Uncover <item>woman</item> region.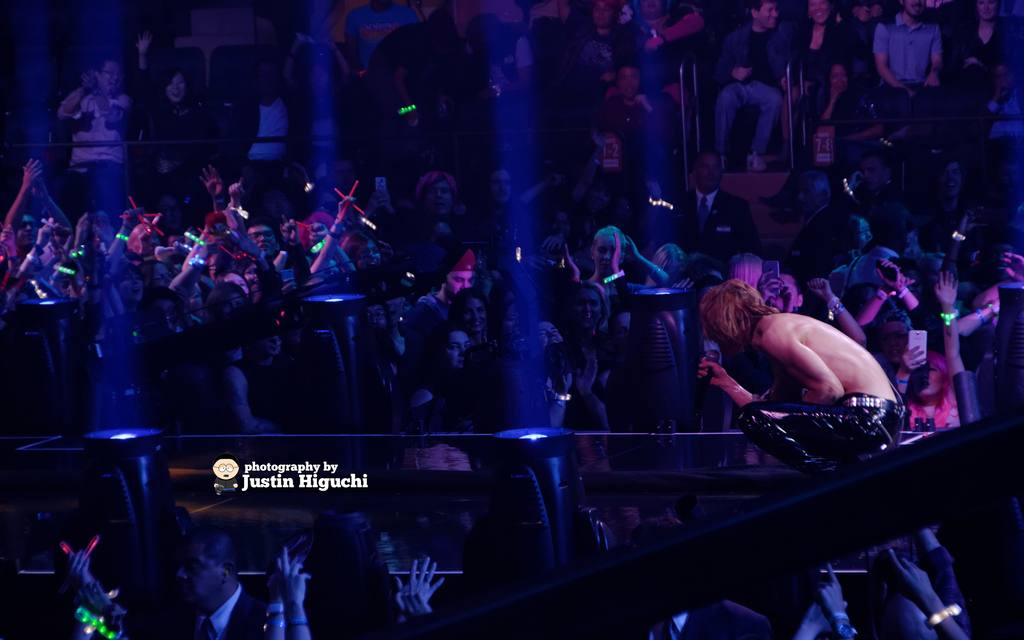
Uncovered: bbox=[785, 0, 851, 120].
